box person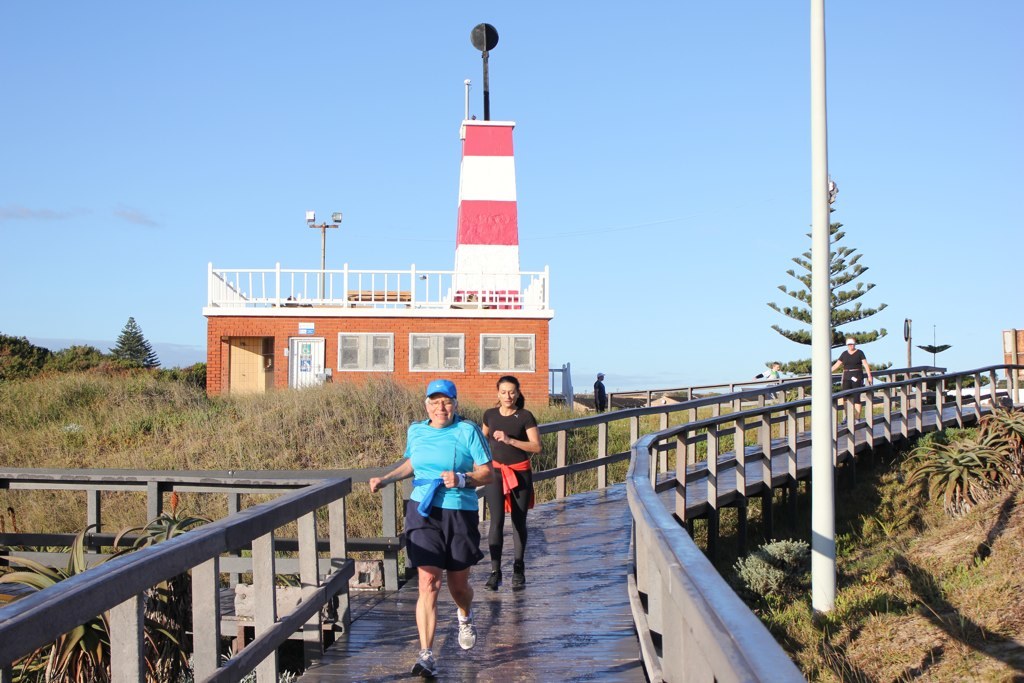
bbox(761, 363, 785, 403)
